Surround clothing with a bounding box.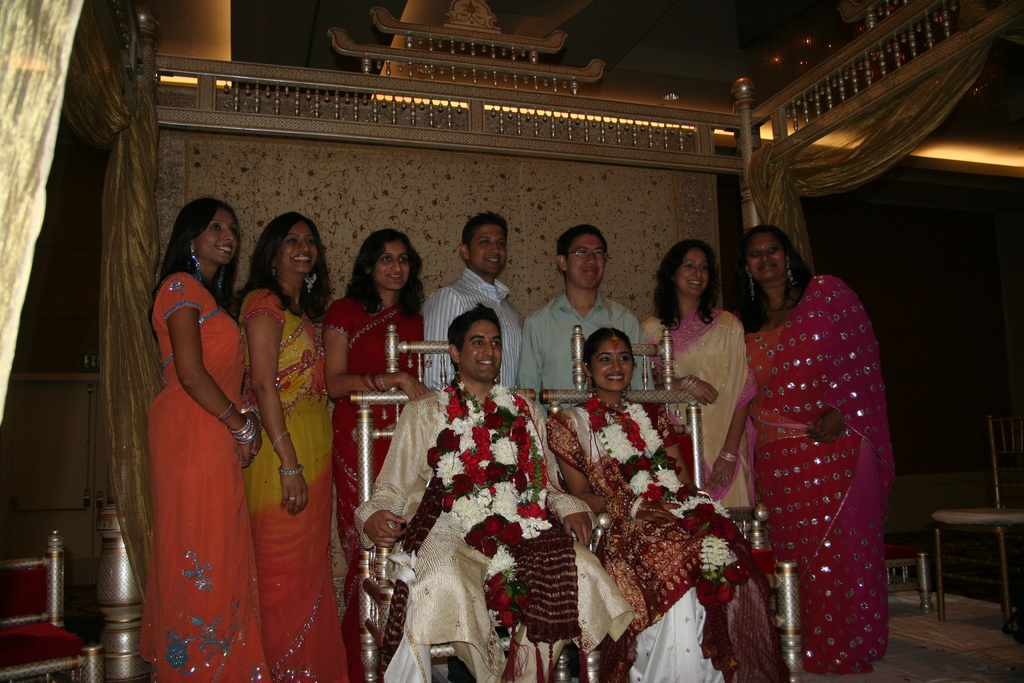
box(634, 297, 776, 520).
